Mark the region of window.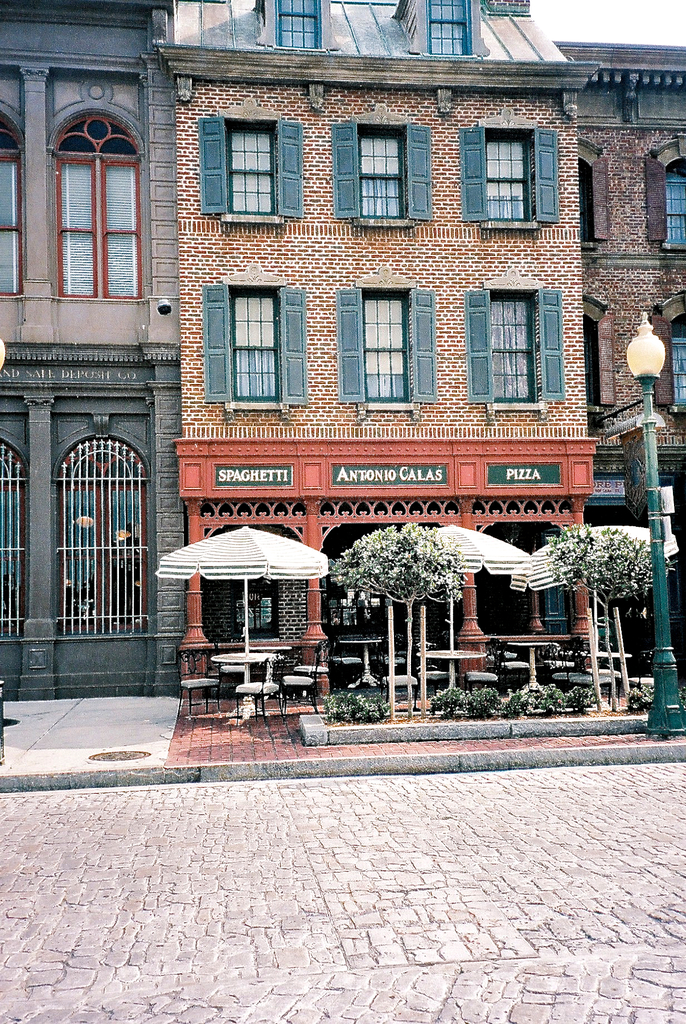
Region: rect(329, 273, 445, 424).
